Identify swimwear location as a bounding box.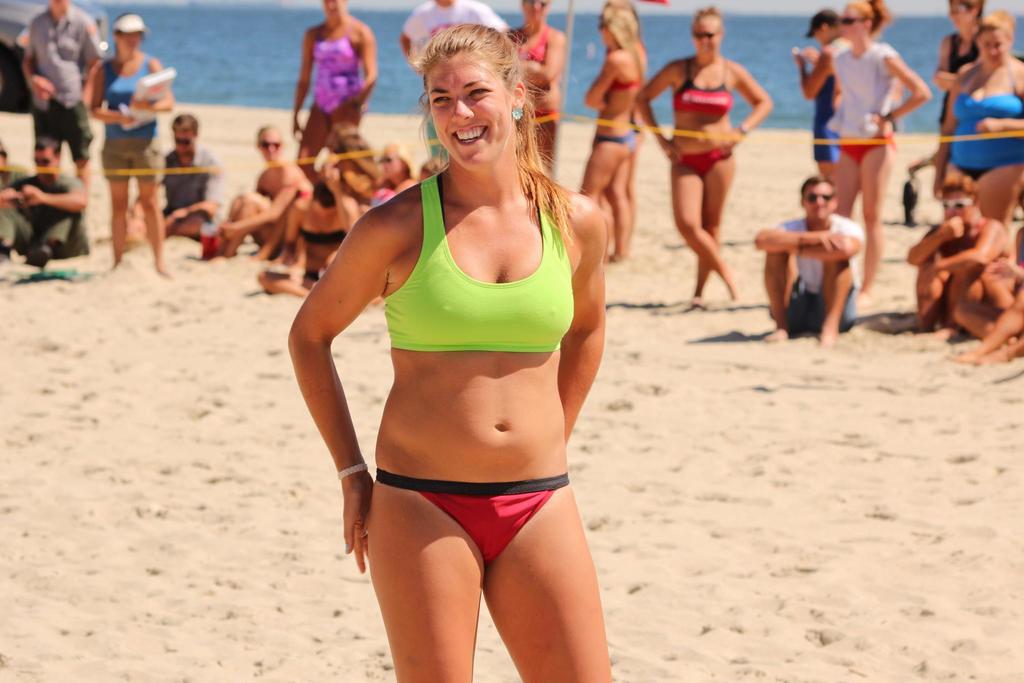
(674, 54, 733, 115).
